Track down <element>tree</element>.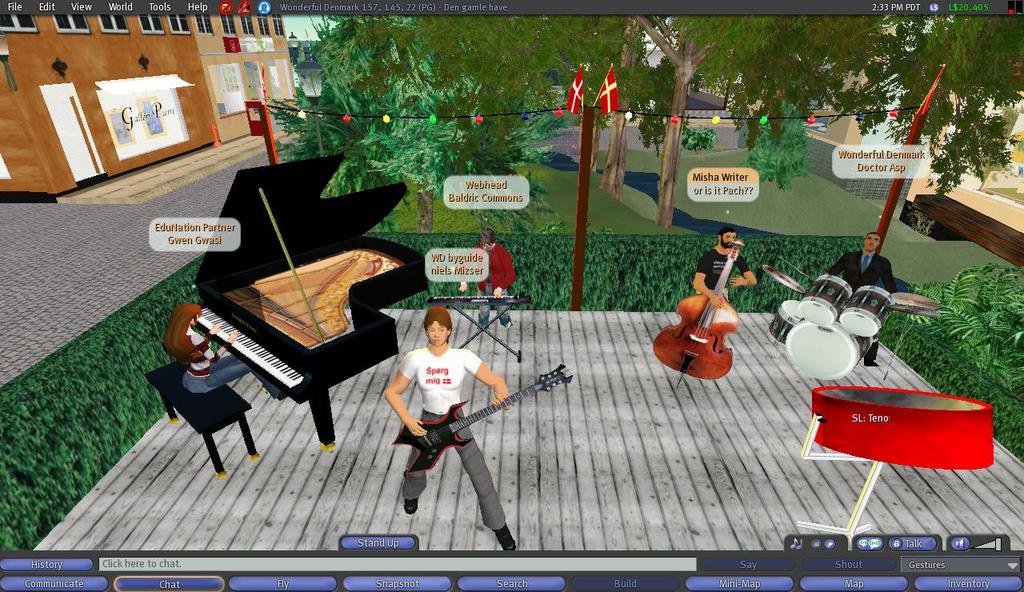
Tracked to region(628, 5, 892, 260).
